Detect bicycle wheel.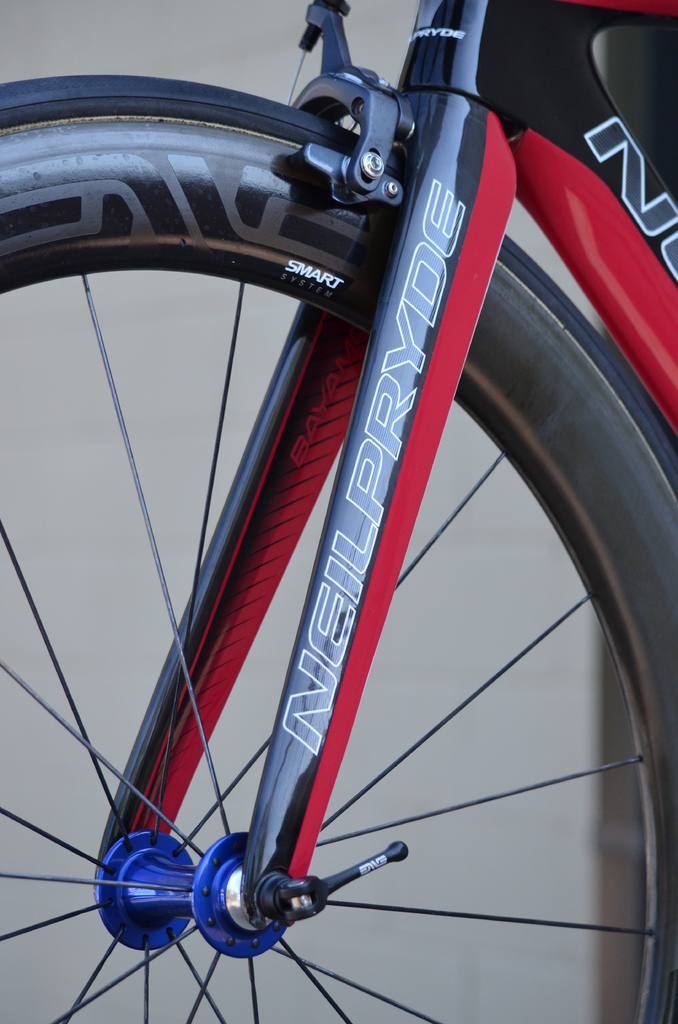
Detected at bbox(0, 78, 677, 1023).
